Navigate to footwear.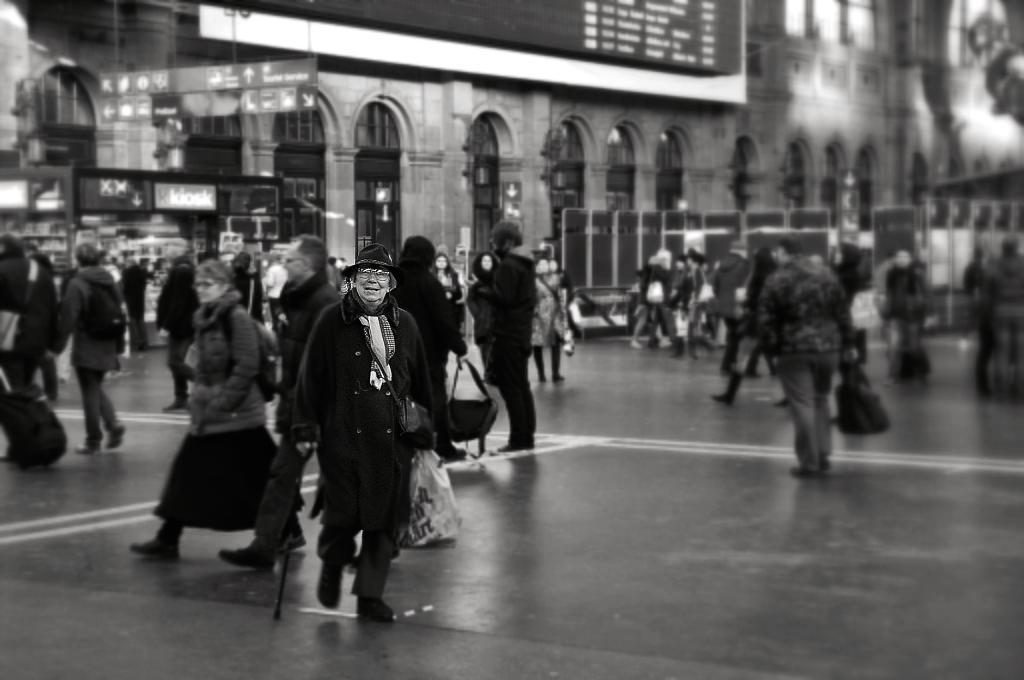
Navigation target: left=281, top=531, right=310, bottom=556.
